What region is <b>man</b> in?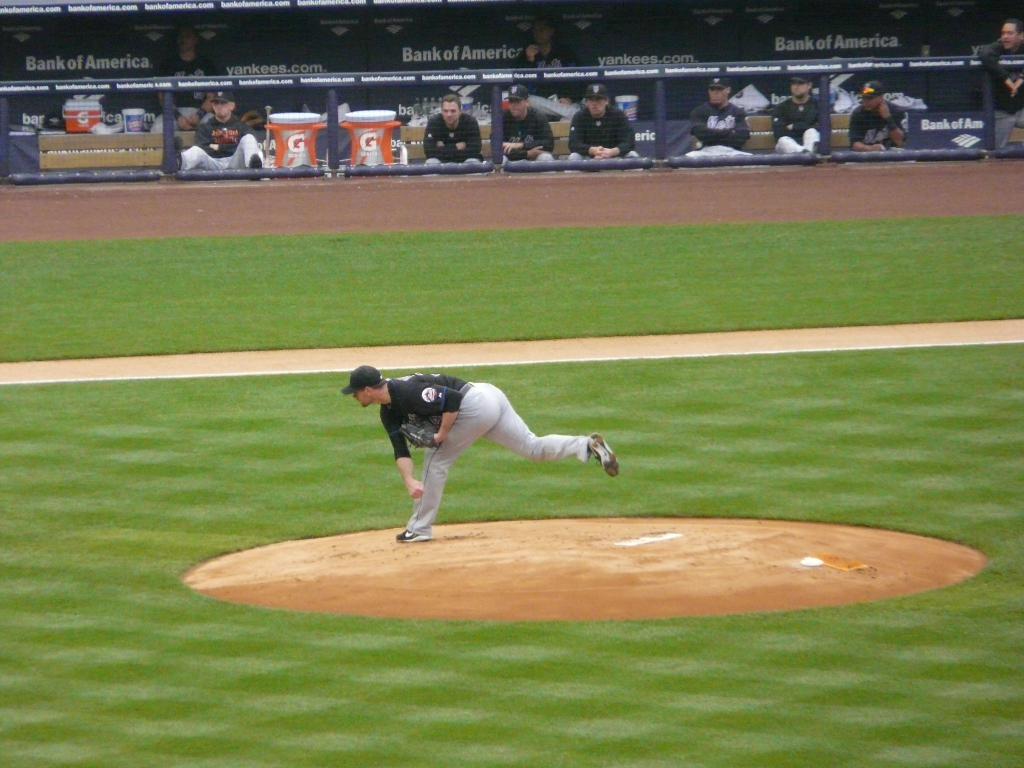
bbox=(568, 83, 643, 172).
